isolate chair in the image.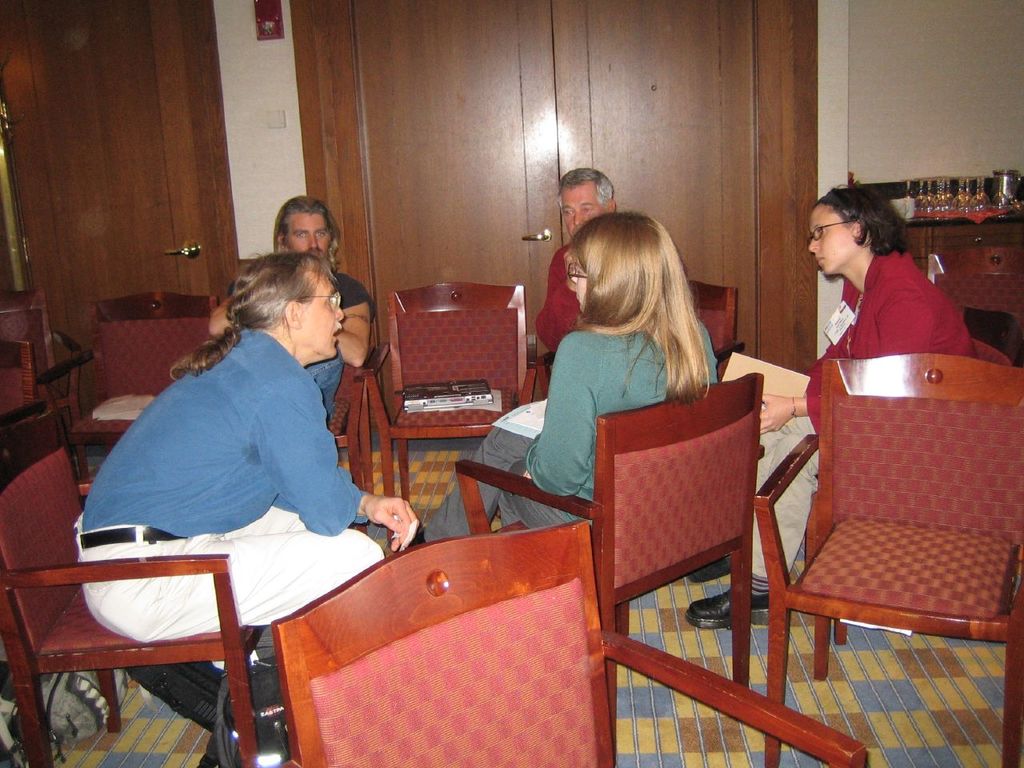
Isolated region: <box>523,278,739,405</box>.
